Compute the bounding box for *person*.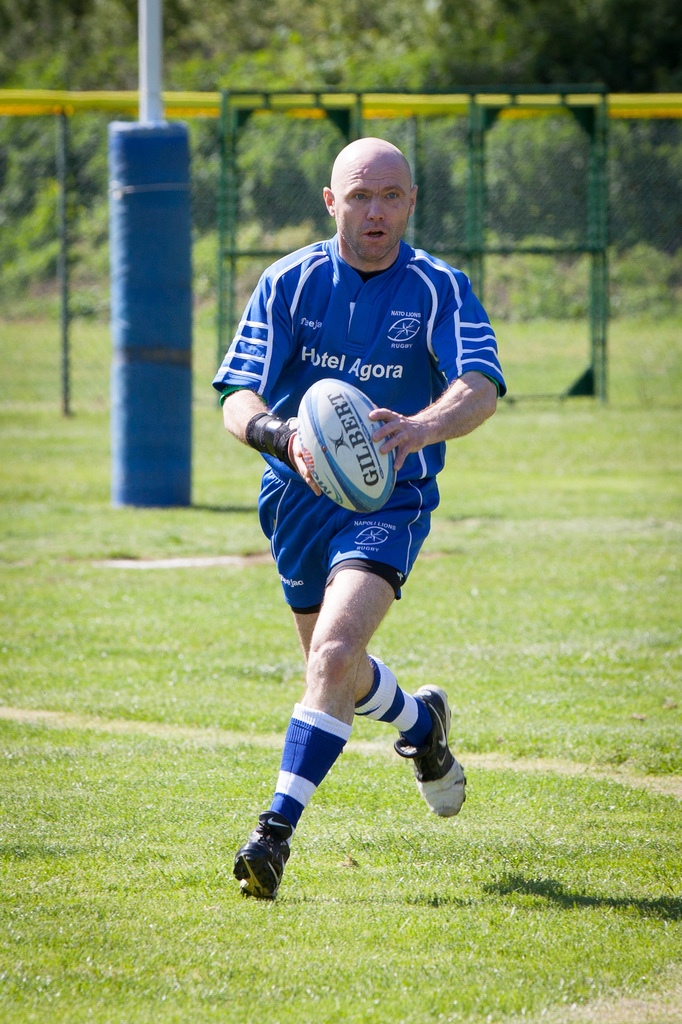
locate(221, 122, 494, 924).
